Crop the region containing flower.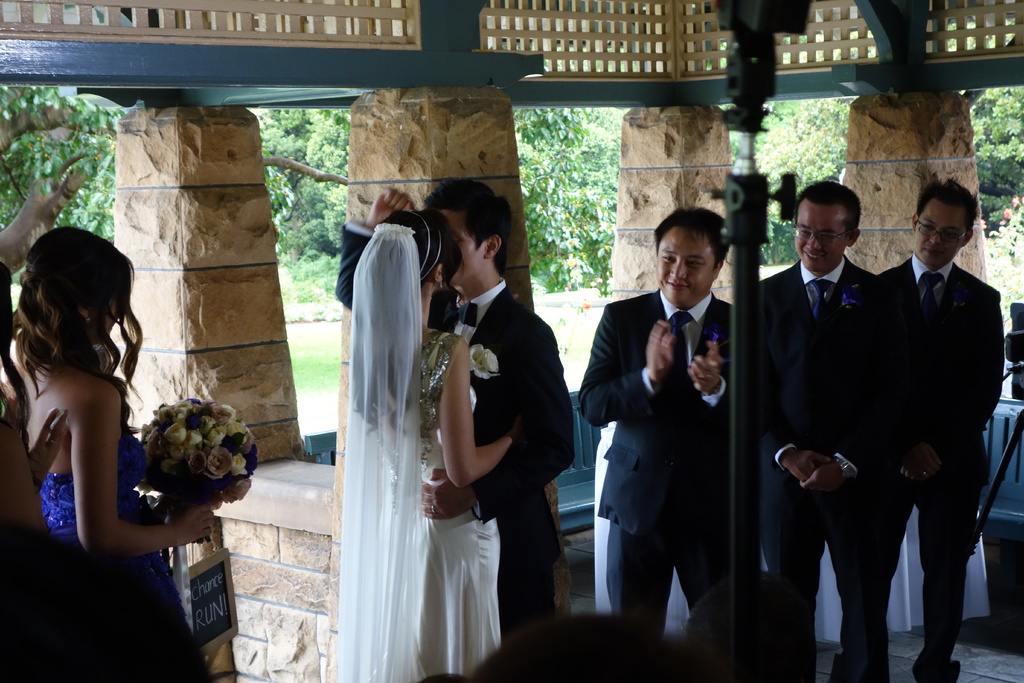
Crop region: bbox(467, 339, 503, 385).
